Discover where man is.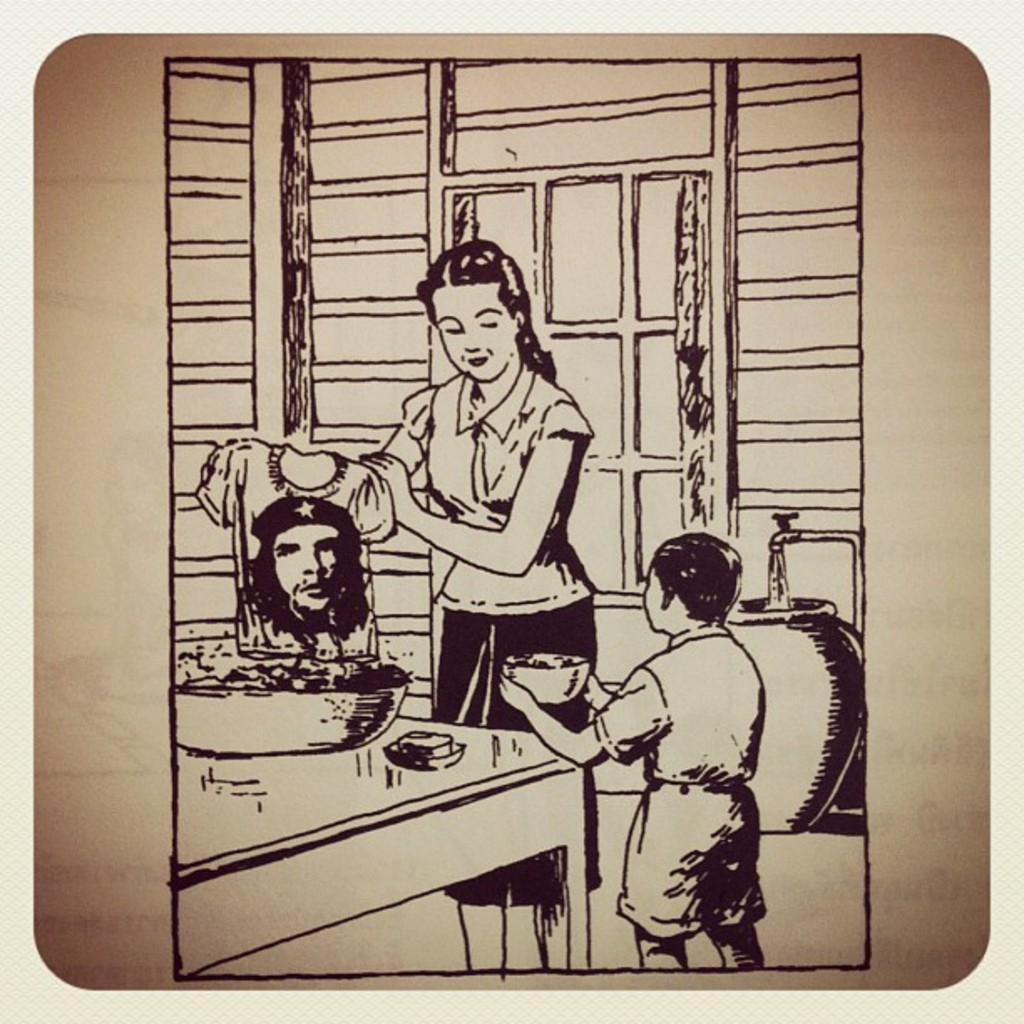
Discovered at pyautogui.locateOnScreen(211, 499, 387, 668).
